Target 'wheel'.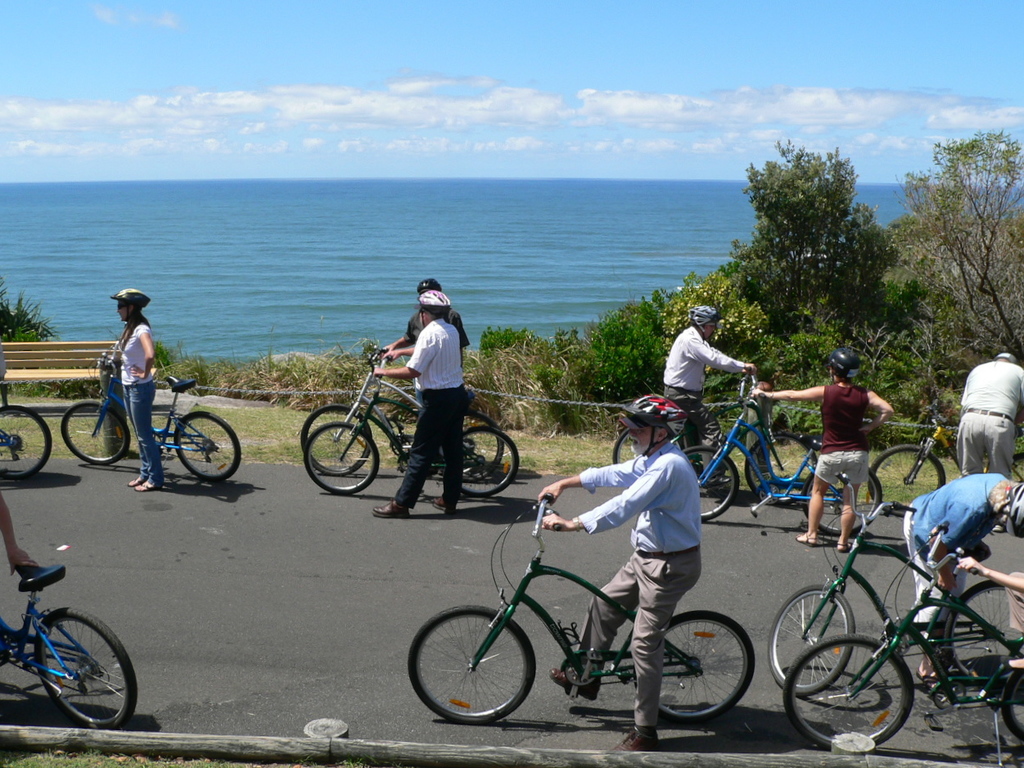
Target region: region(176, 412, 240, 481).
